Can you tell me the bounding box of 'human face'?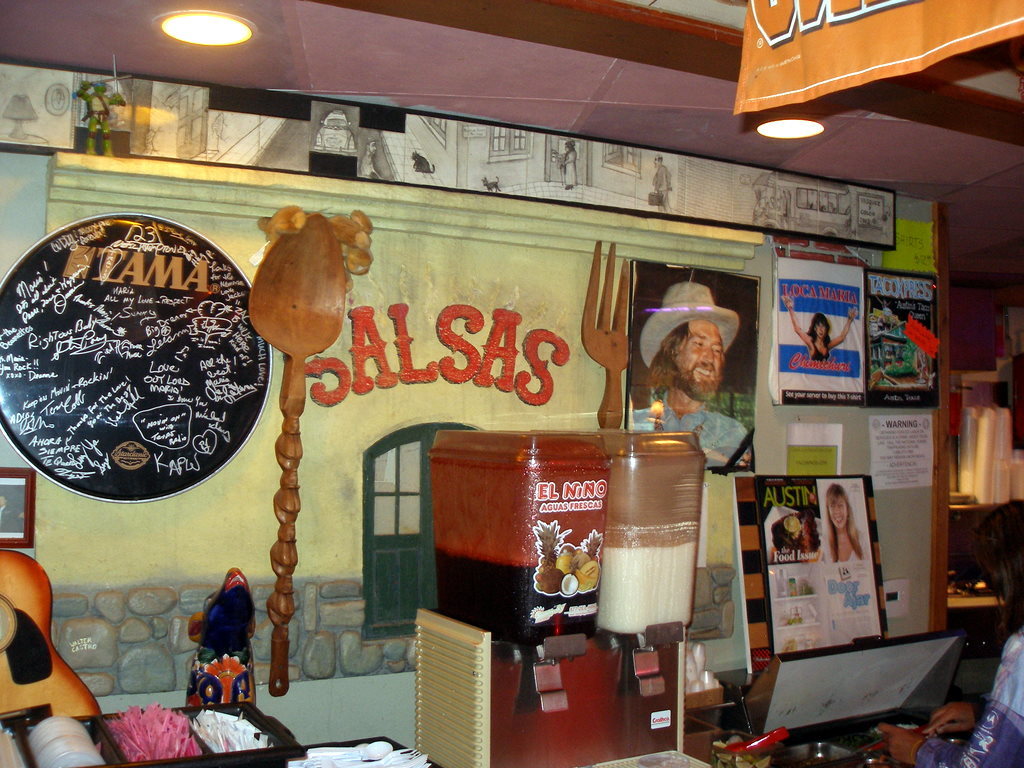
(left=658, top=302, right=742, bottom=409).
